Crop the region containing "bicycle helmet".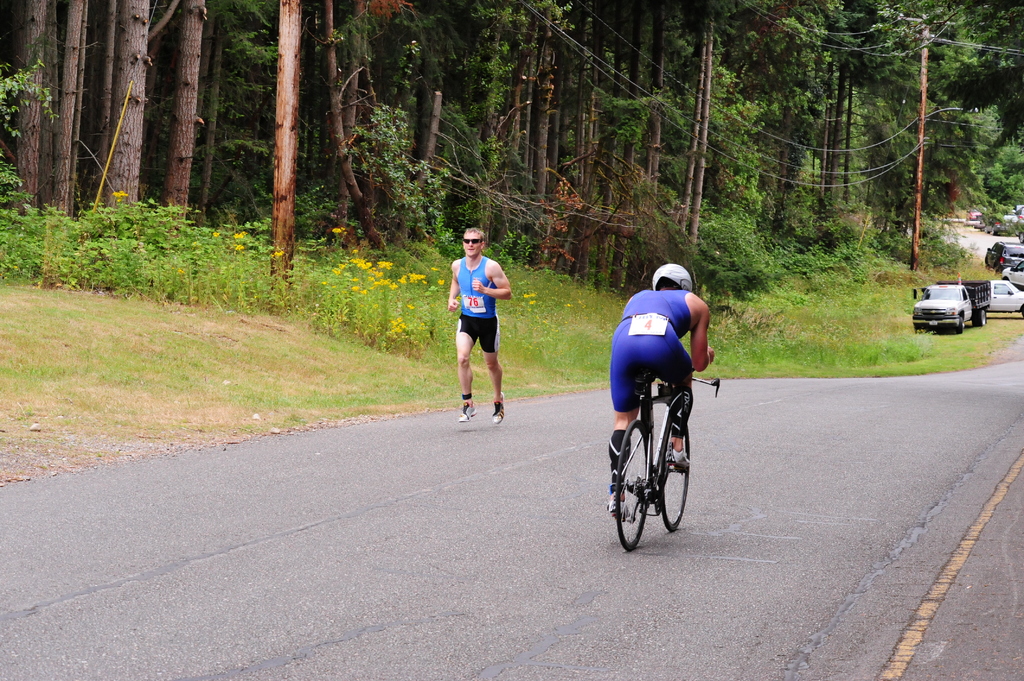
Crop region: left=648, top=258, right=694, bottom=287.
